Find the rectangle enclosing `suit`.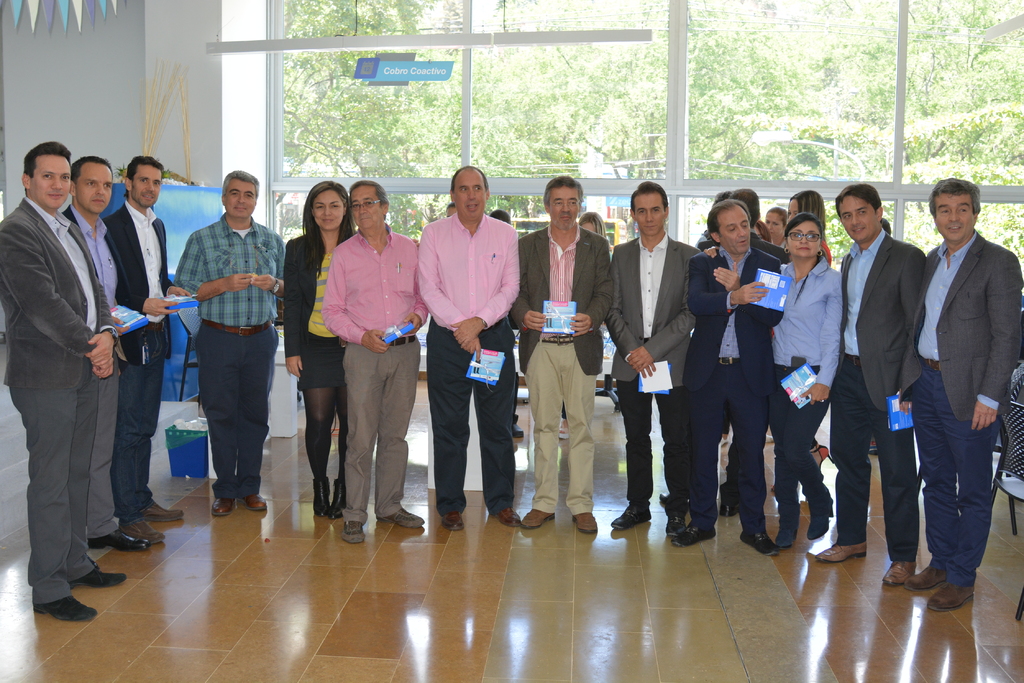
bbox=[604, 238, 703, 512].
